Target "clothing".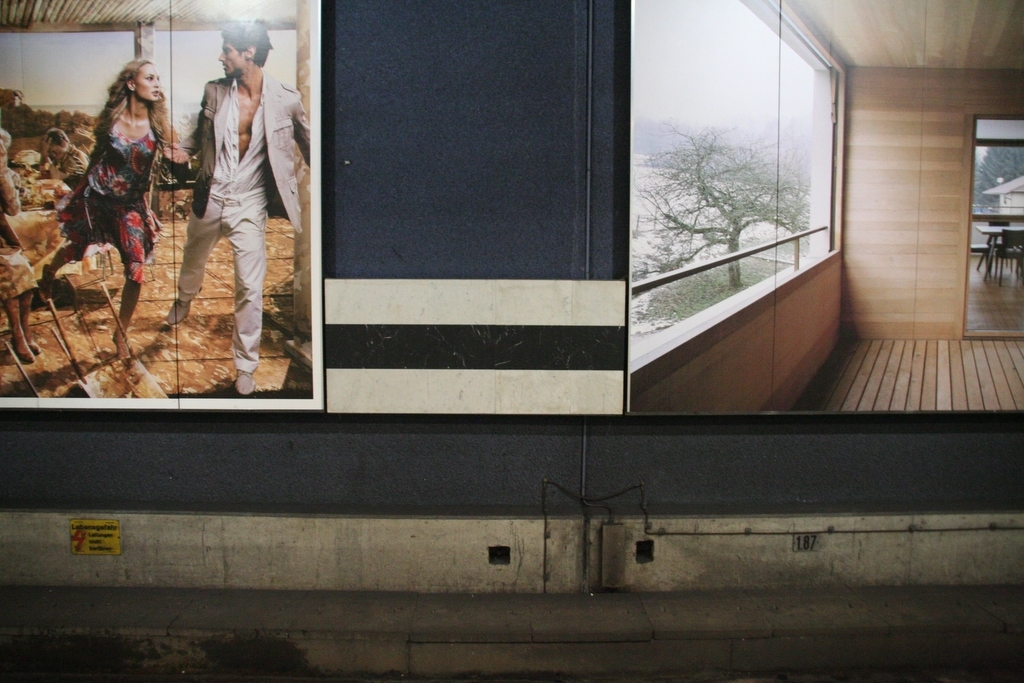
Target region: (70, 102, 153, 284).
